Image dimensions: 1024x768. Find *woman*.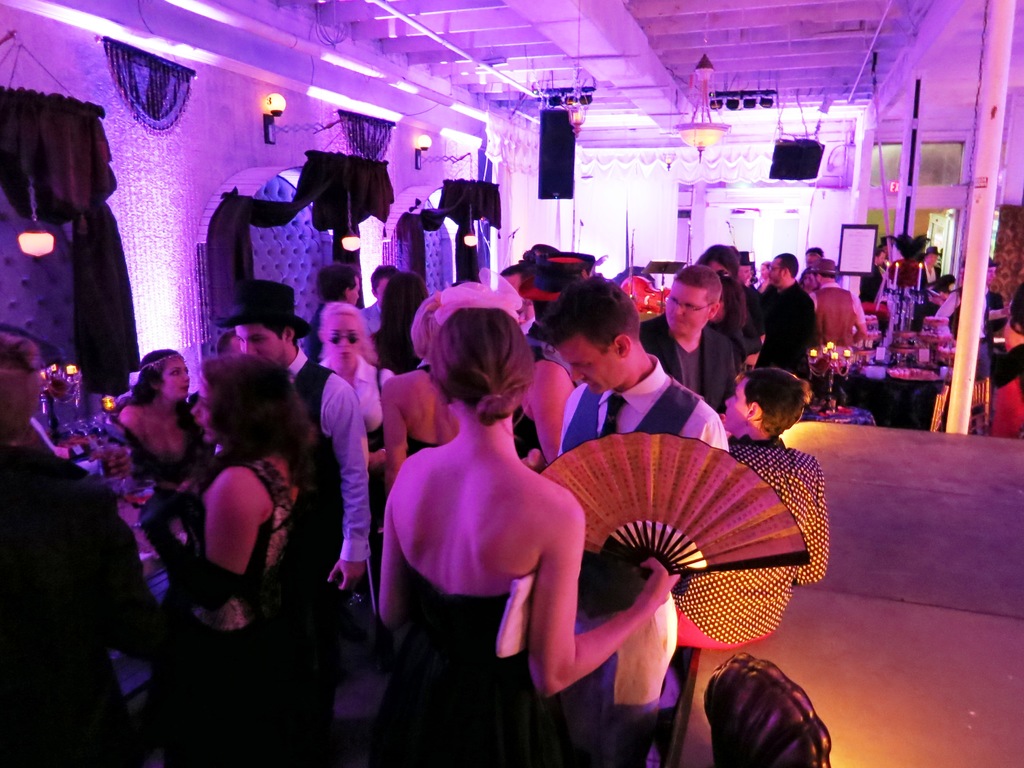
BBox(370, 264, 427, 382).
